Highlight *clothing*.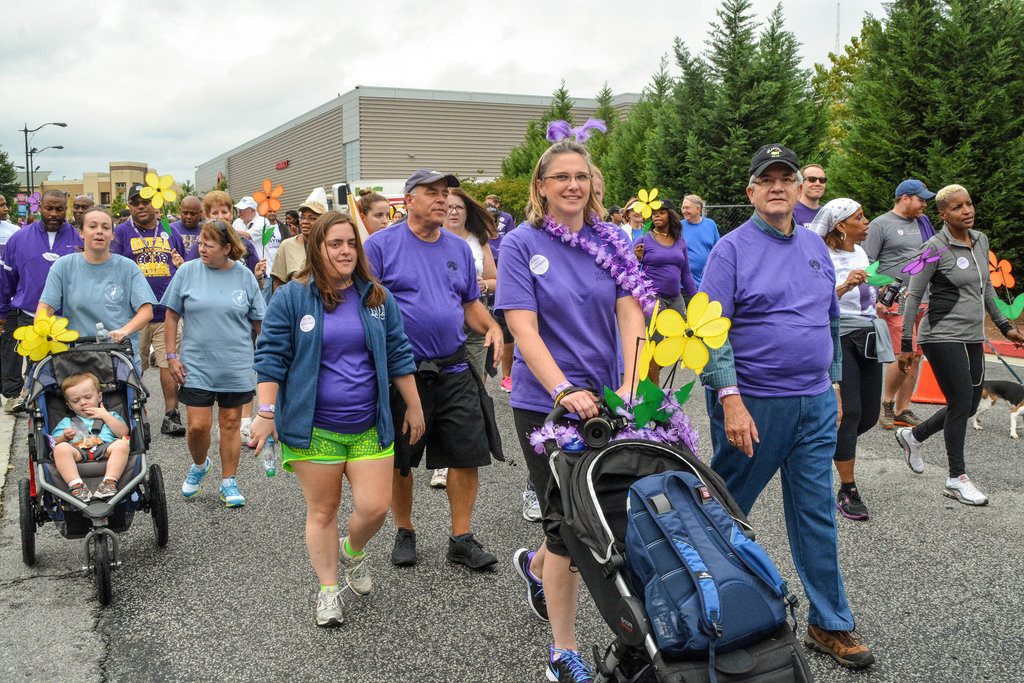
Highlighted region: (left=185, top=227, right=259, bottom=282).
